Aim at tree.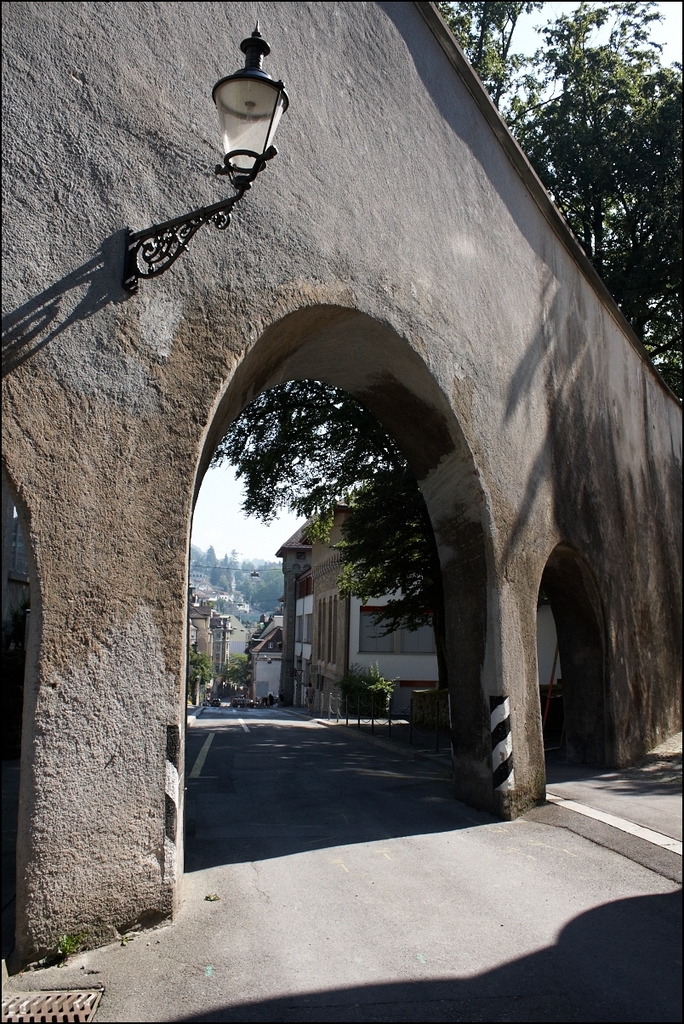
Aimed at 434, 0, 683, 401.
